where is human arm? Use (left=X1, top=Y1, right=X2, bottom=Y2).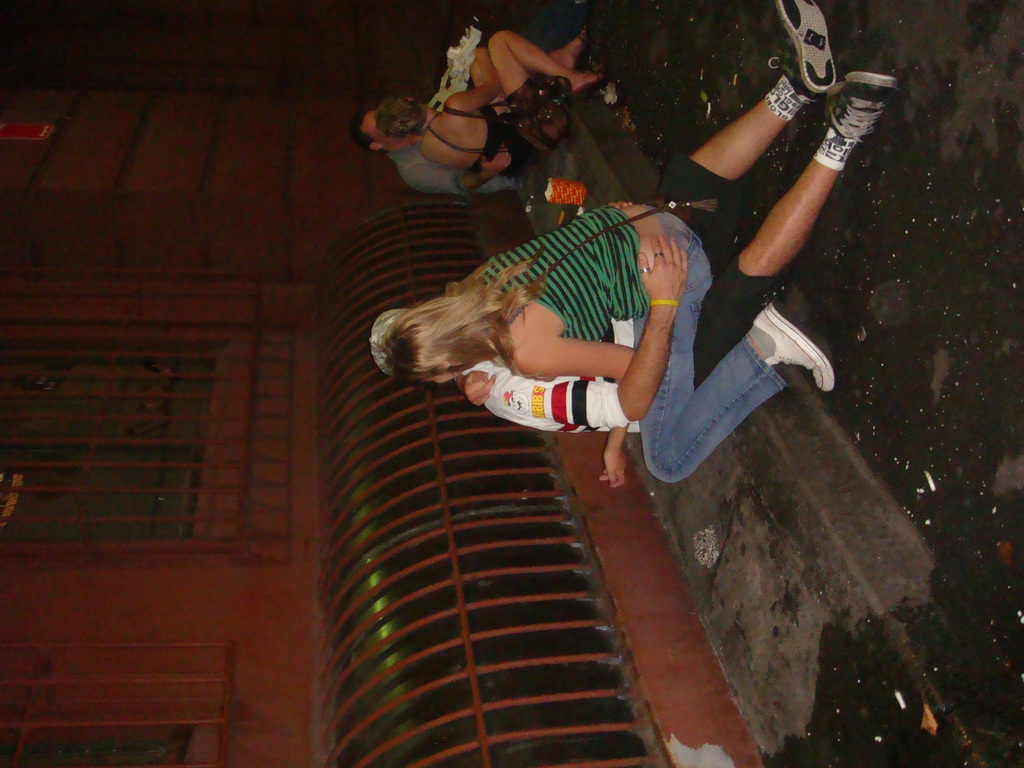
(left=398, top=143, right=507, bottom=198).
